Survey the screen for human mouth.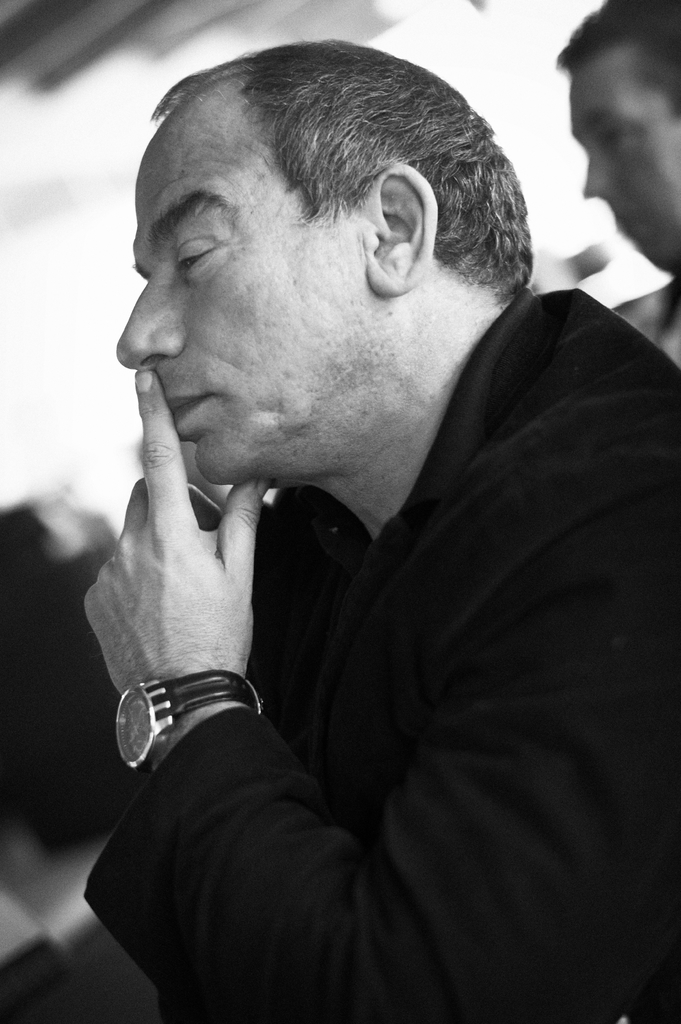
Survey found: 165, 392, 216, 428.
